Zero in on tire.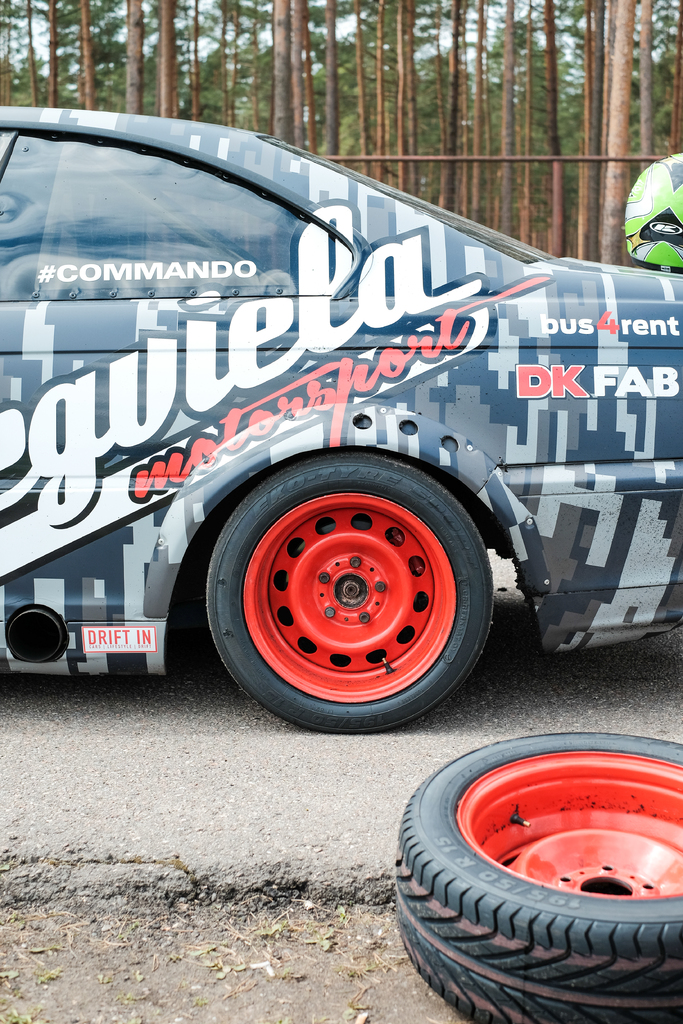
Zeroed in: pyautogui.locateOnScreen(203, 451, 496, 739).
